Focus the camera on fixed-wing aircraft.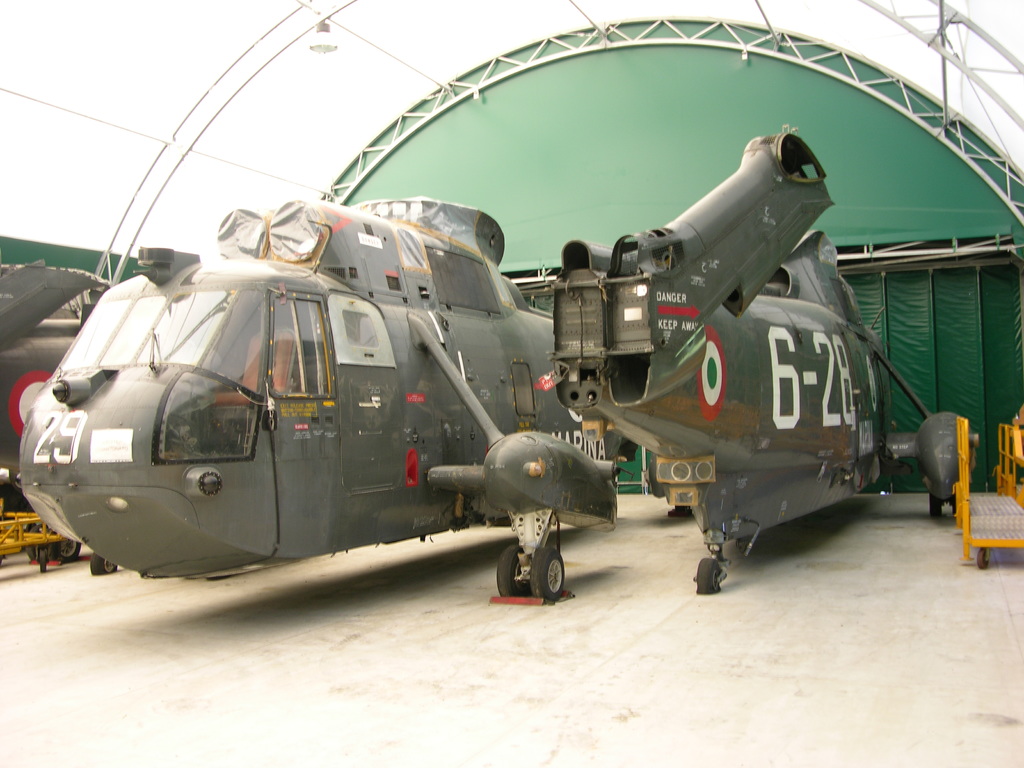
Focus region: bbox(17, 192, 641, 598).
